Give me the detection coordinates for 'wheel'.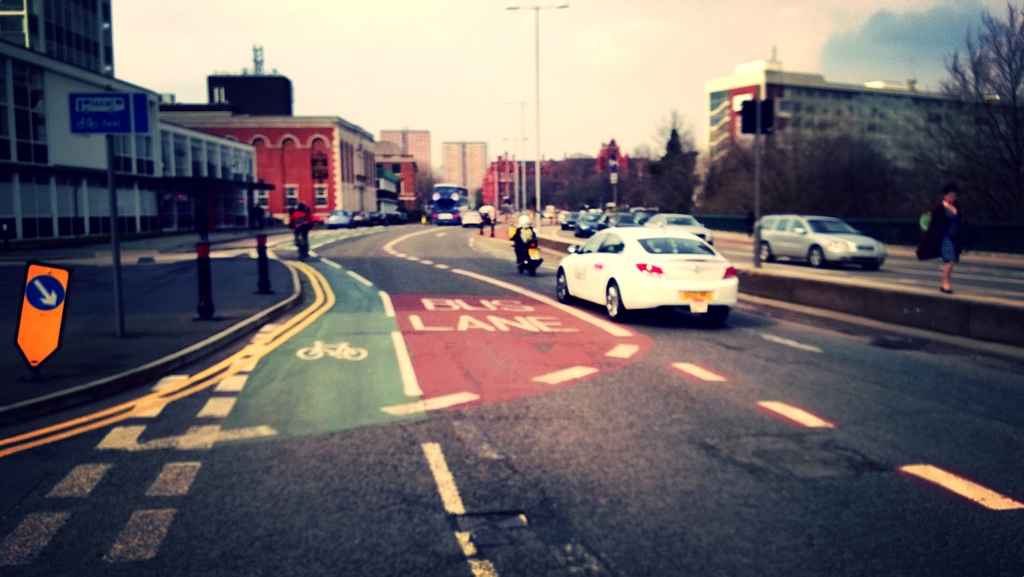
detection(556, 268, 570, 302).
